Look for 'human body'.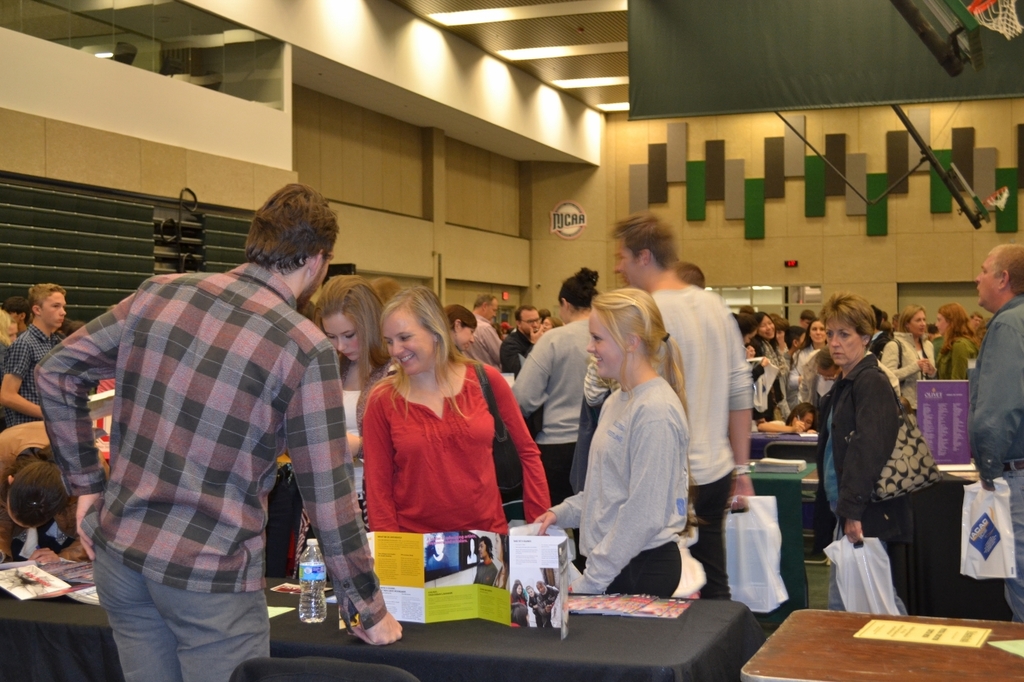
Found: select_region(49, 185, 382, 661).
